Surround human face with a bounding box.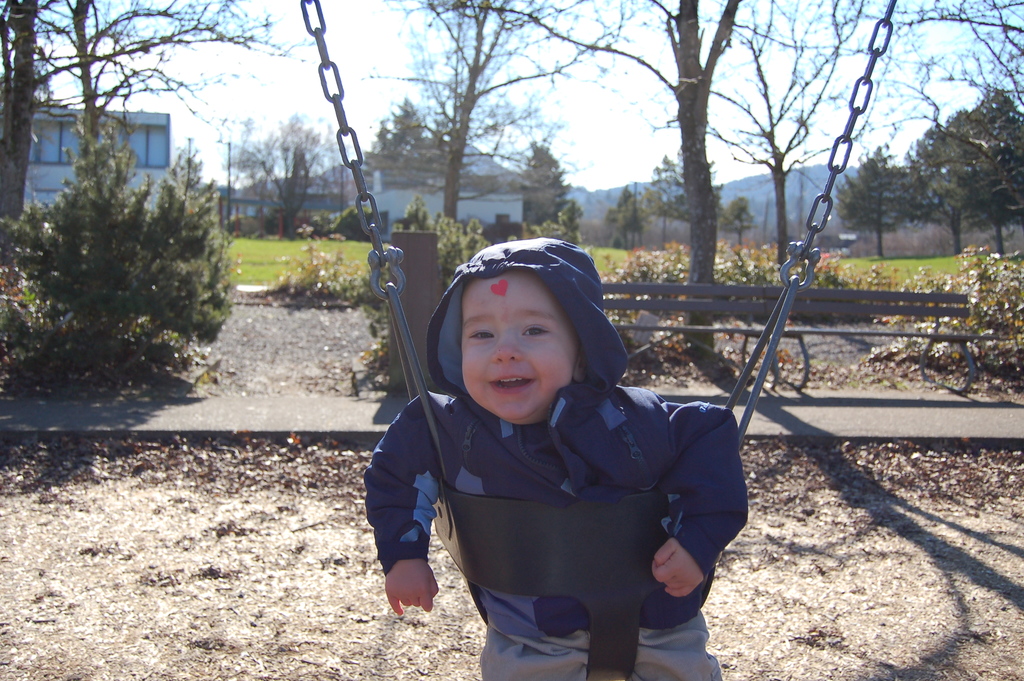
{"left": 459, "top": 271, "right": 569, "bottom": 417}.
